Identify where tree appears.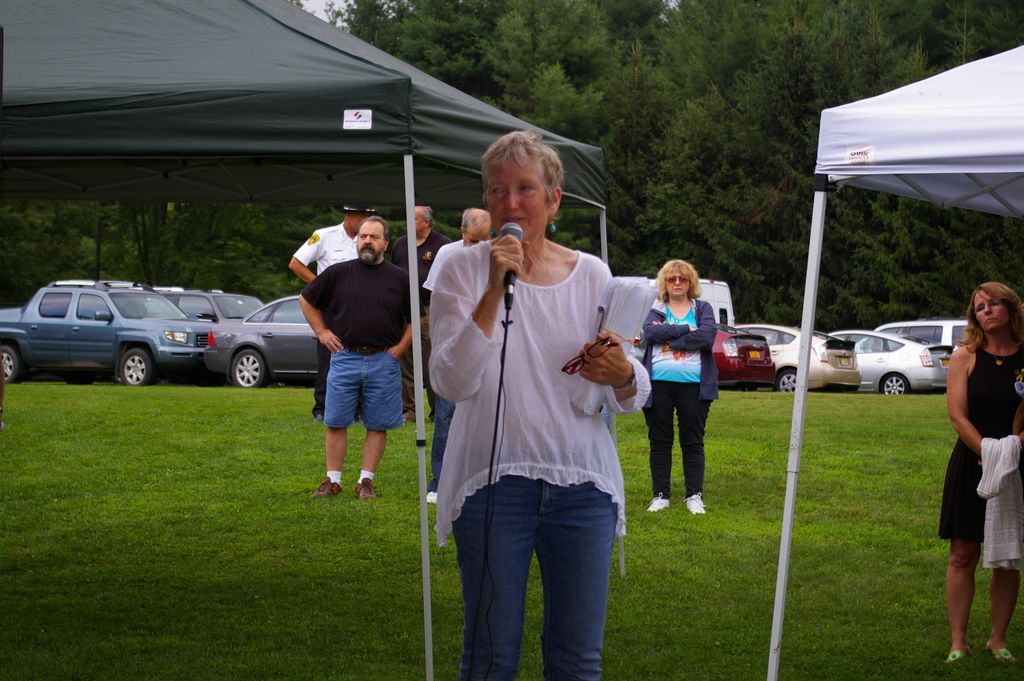
Appears at box=[520, 57, 611, 138].
